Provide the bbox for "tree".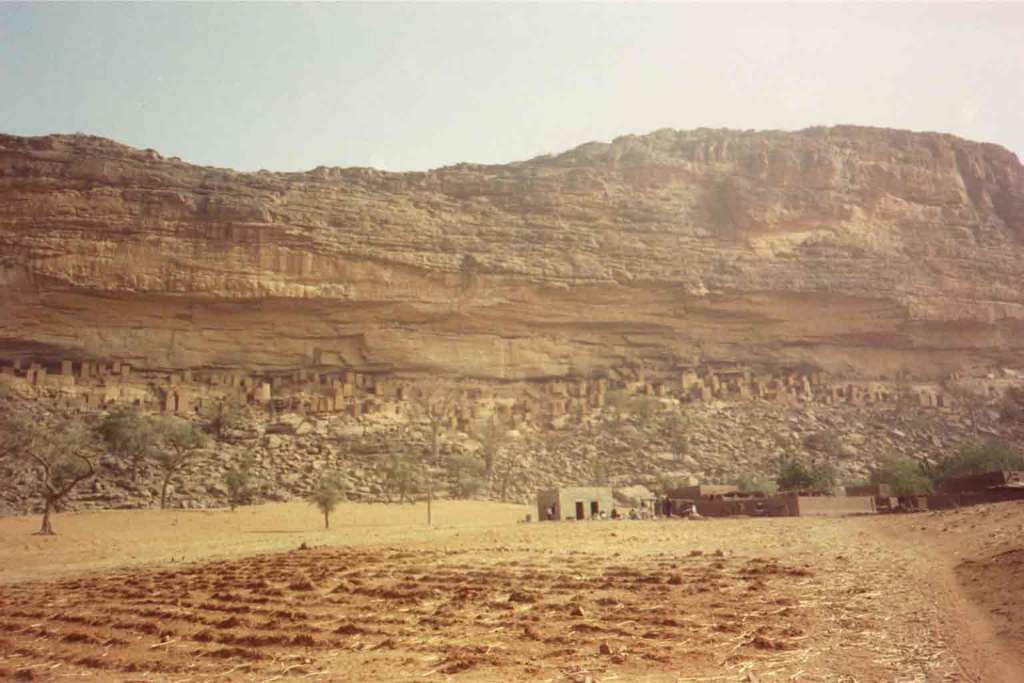
304, 456, 355, 523.
